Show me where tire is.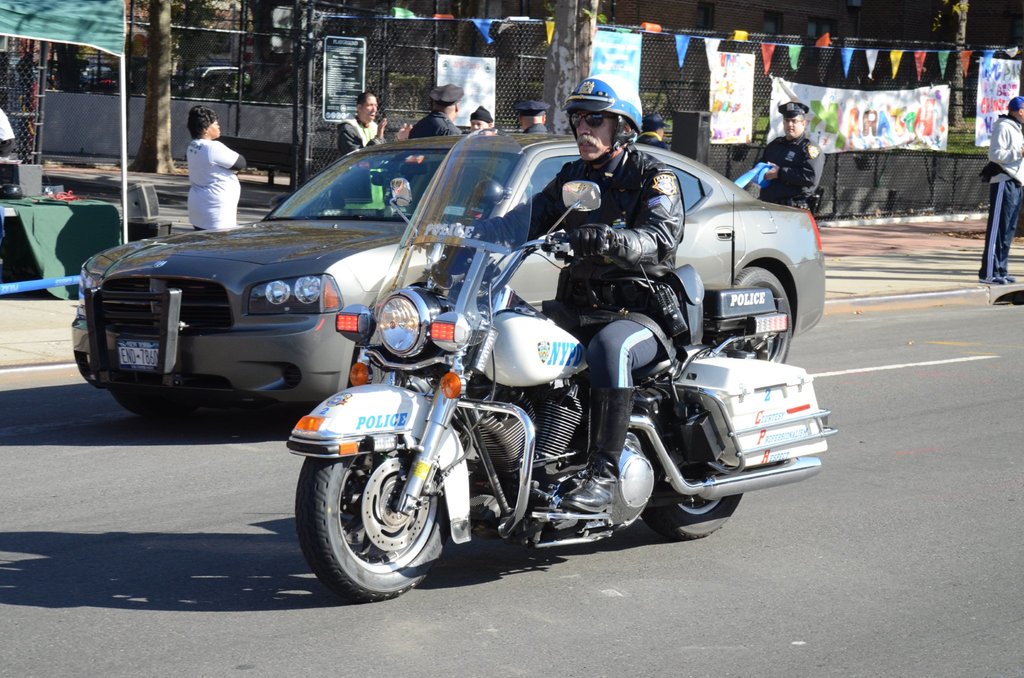
tire is at (left=298, top=439, right=460, bottom=605).
